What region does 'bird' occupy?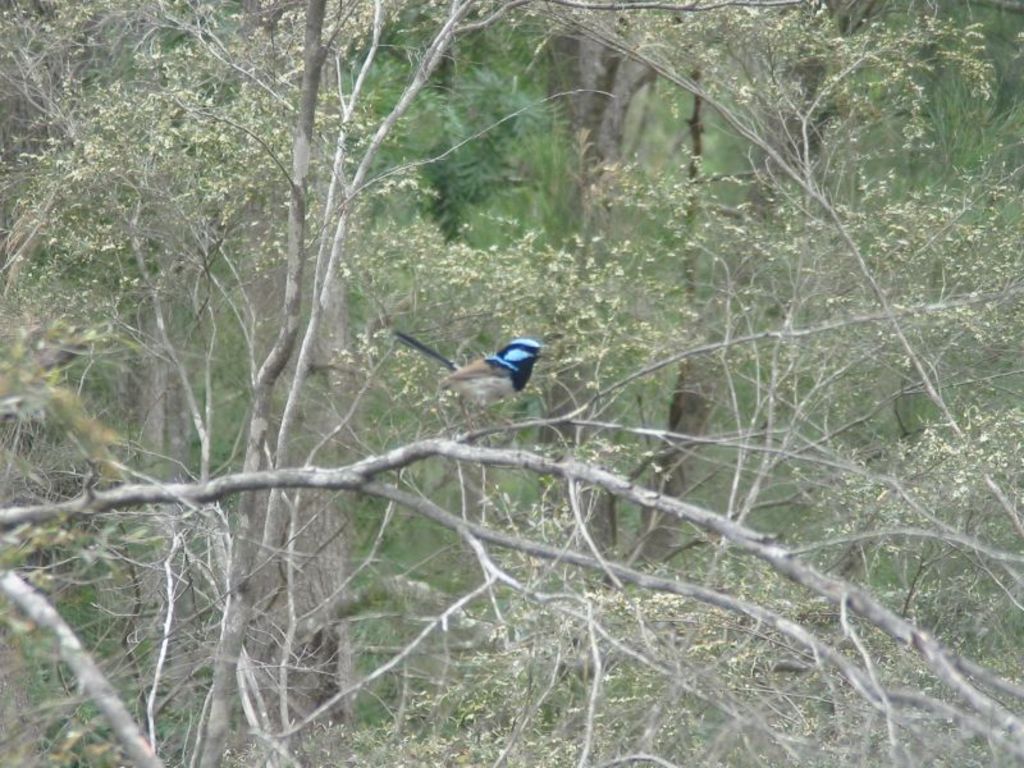
(left=401, top=329, right=550, bottom=415).
